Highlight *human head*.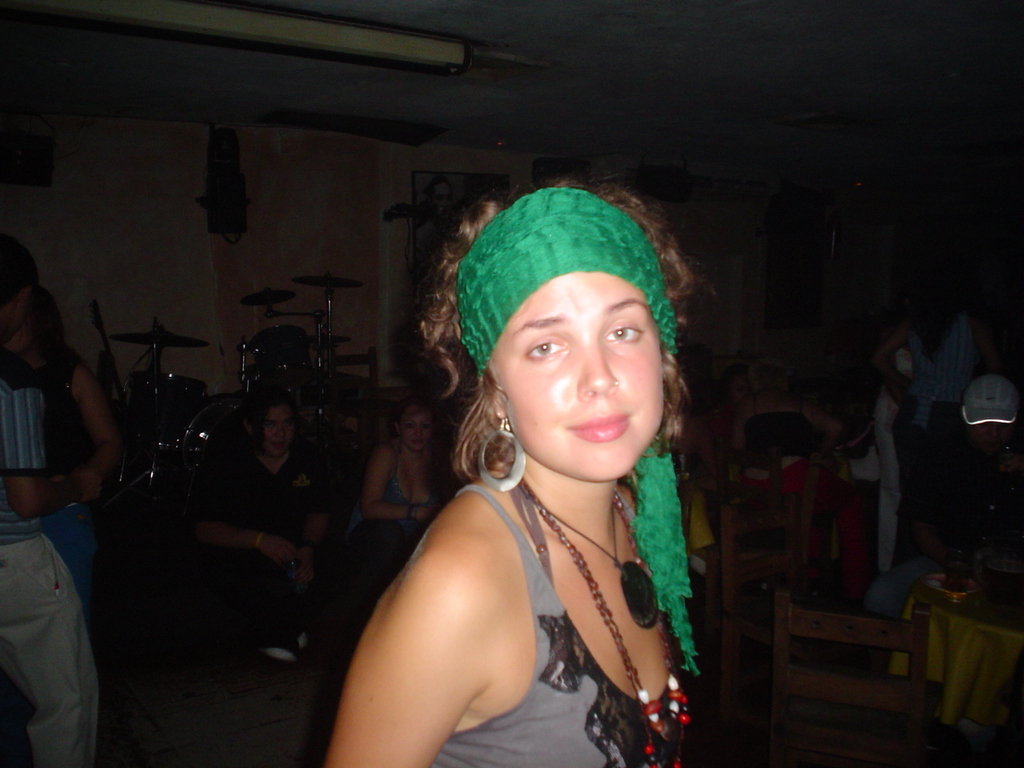
Highlighted region: locate(239, 394, 295, 458).
